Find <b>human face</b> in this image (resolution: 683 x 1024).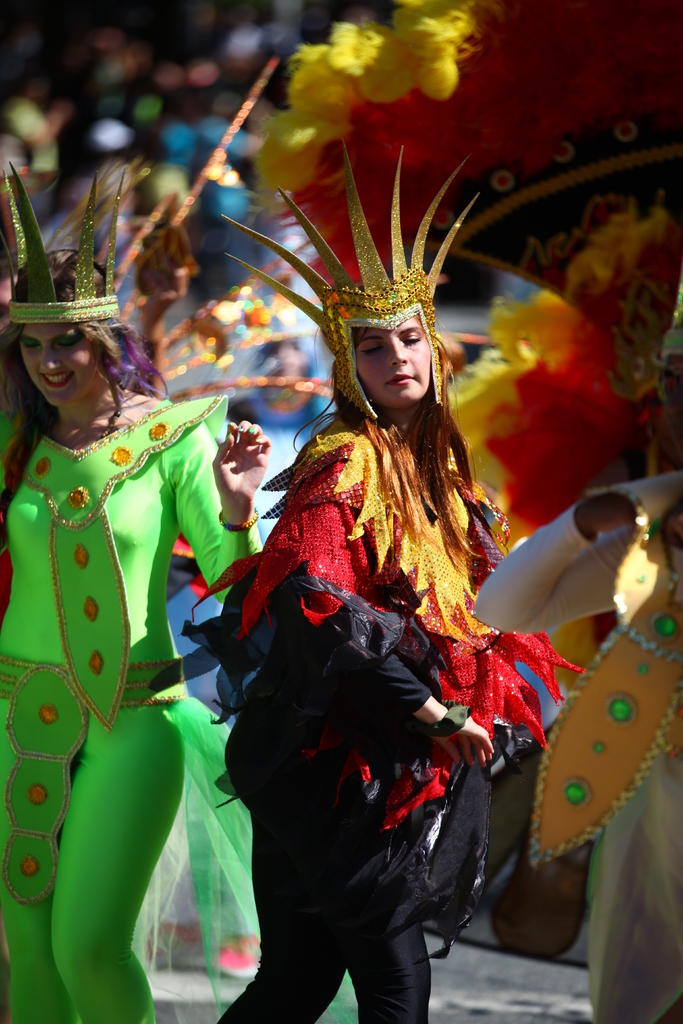
box(350, 310, 436, 405).
